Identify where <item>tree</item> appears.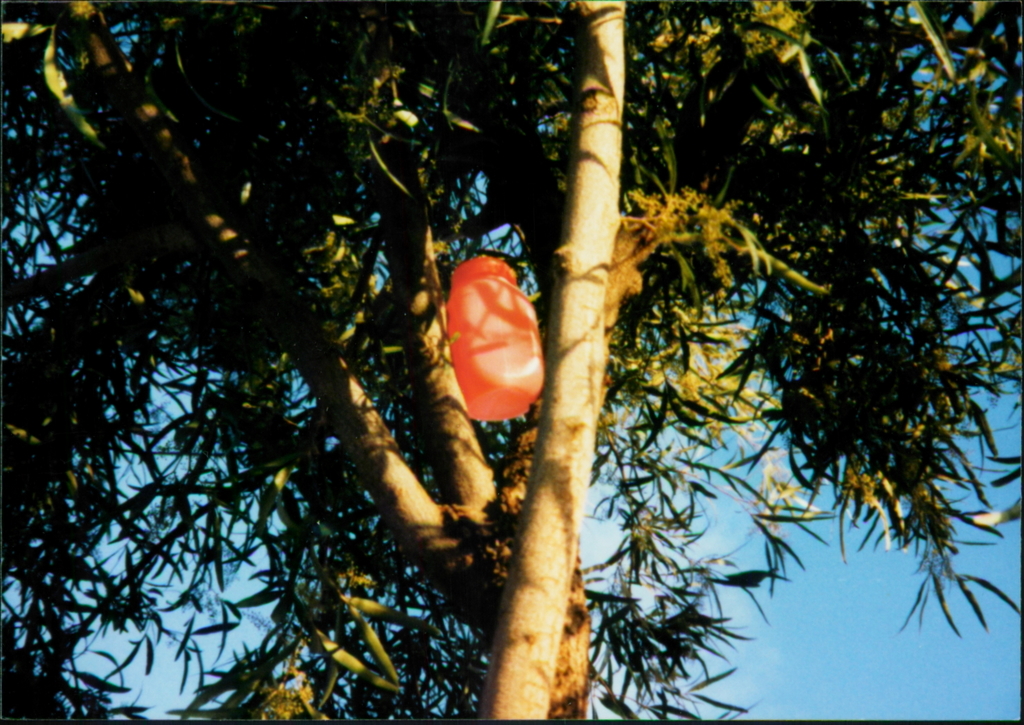
Appears at (x1=62, y1=0, x2=1023, y2=706).
